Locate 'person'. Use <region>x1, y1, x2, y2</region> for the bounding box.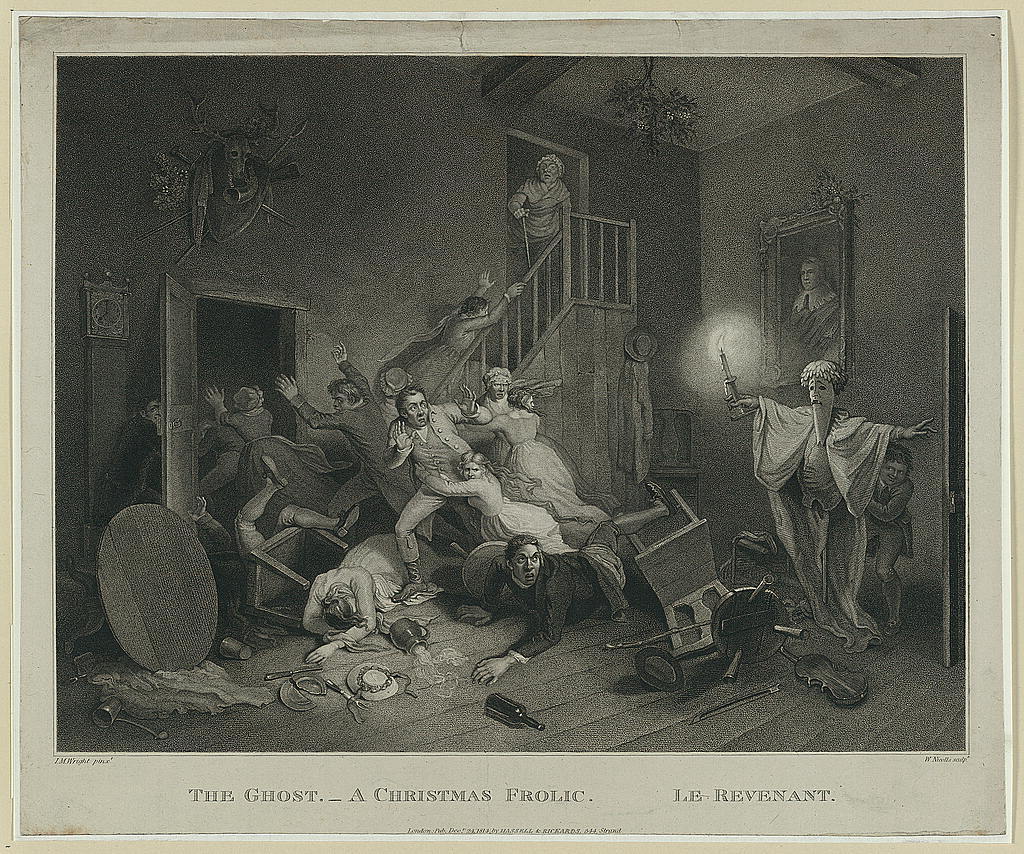
<region>269, 339, 472, 560</region>.
